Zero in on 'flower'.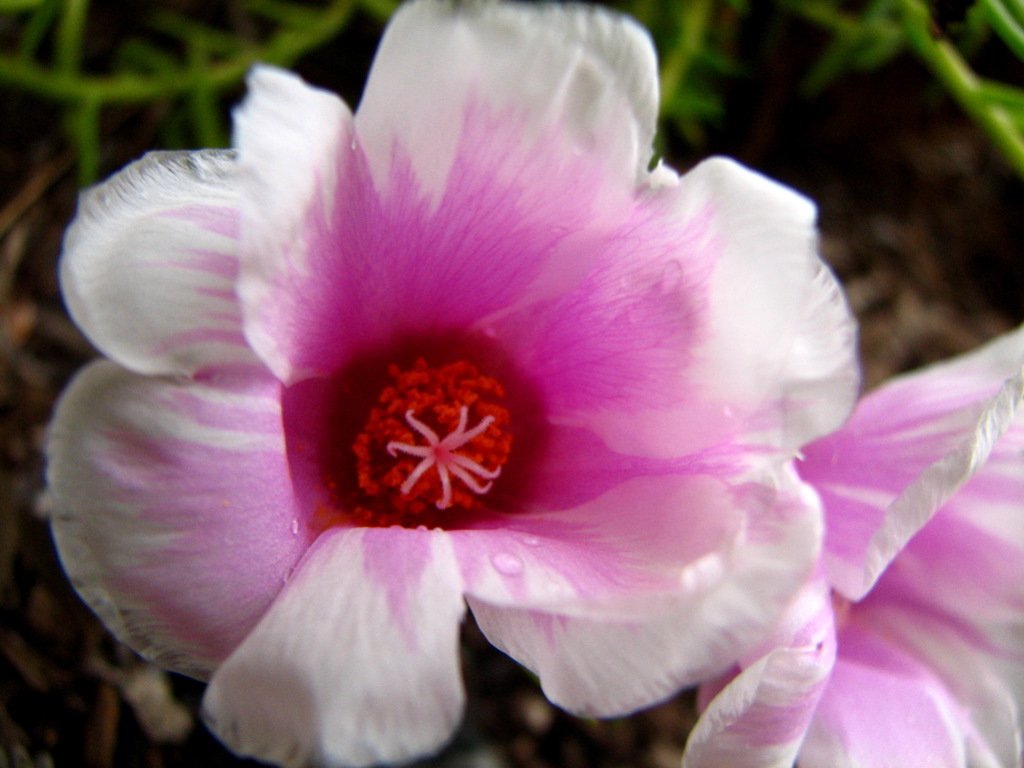
Zeroed in: [left=674, top=326, right=1023, bottom=767].
